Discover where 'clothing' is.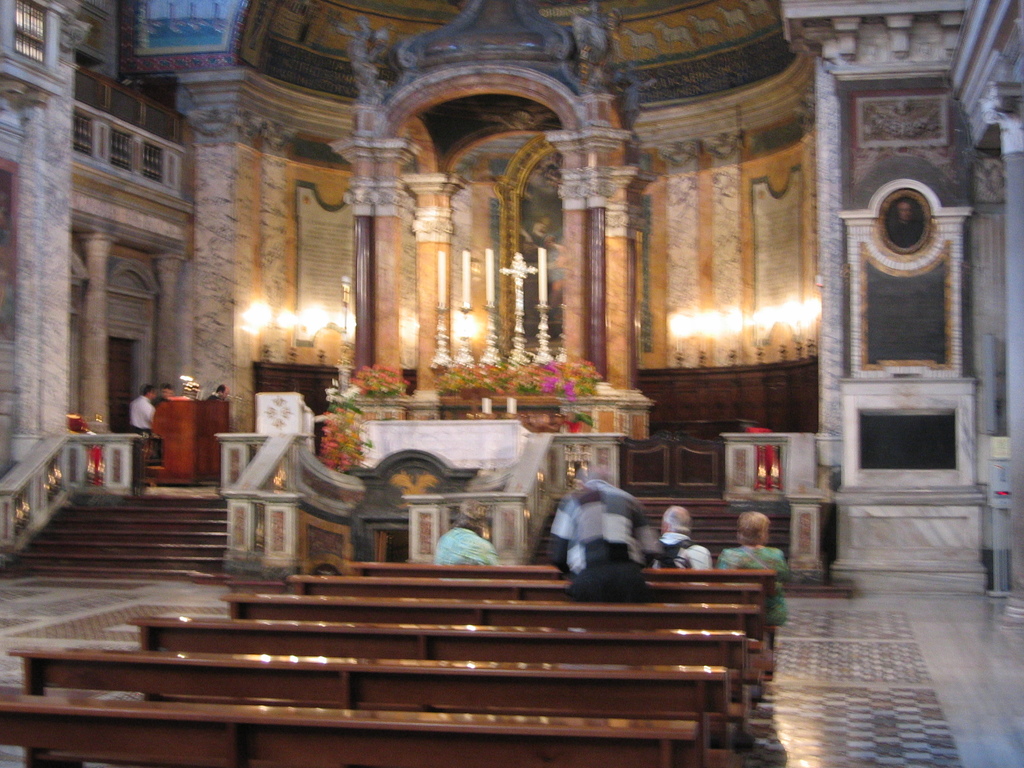
Discovered at 656,532,707,573.
